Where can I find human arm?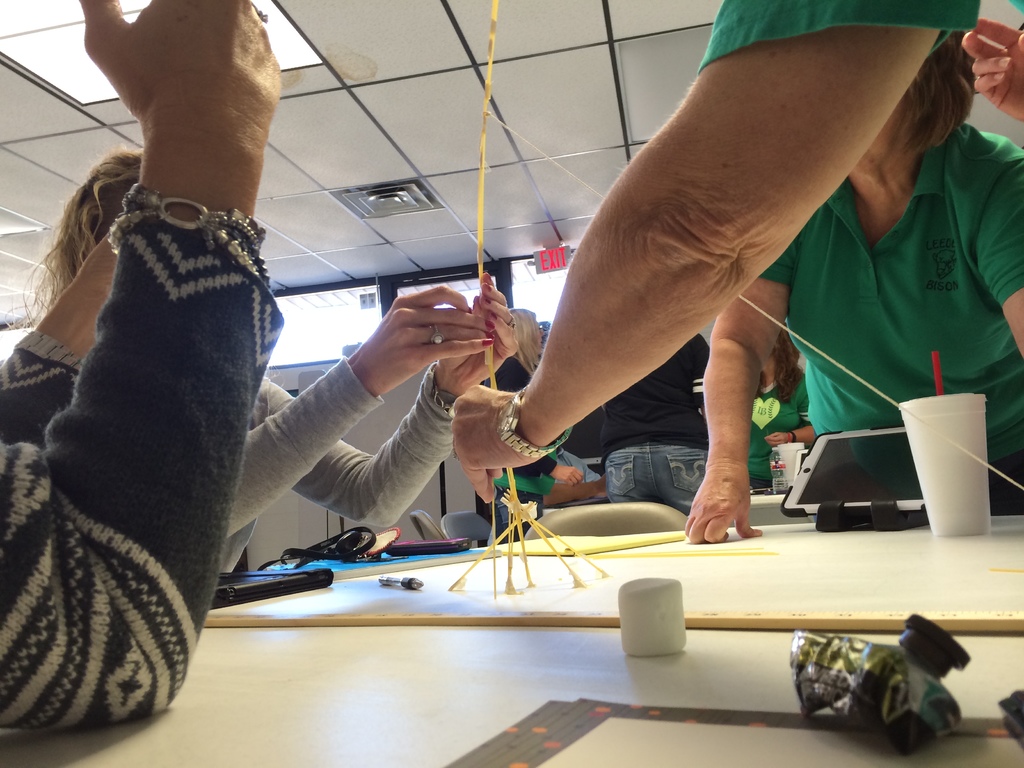
You can find it at bbox(495, 36, 955, 485).
